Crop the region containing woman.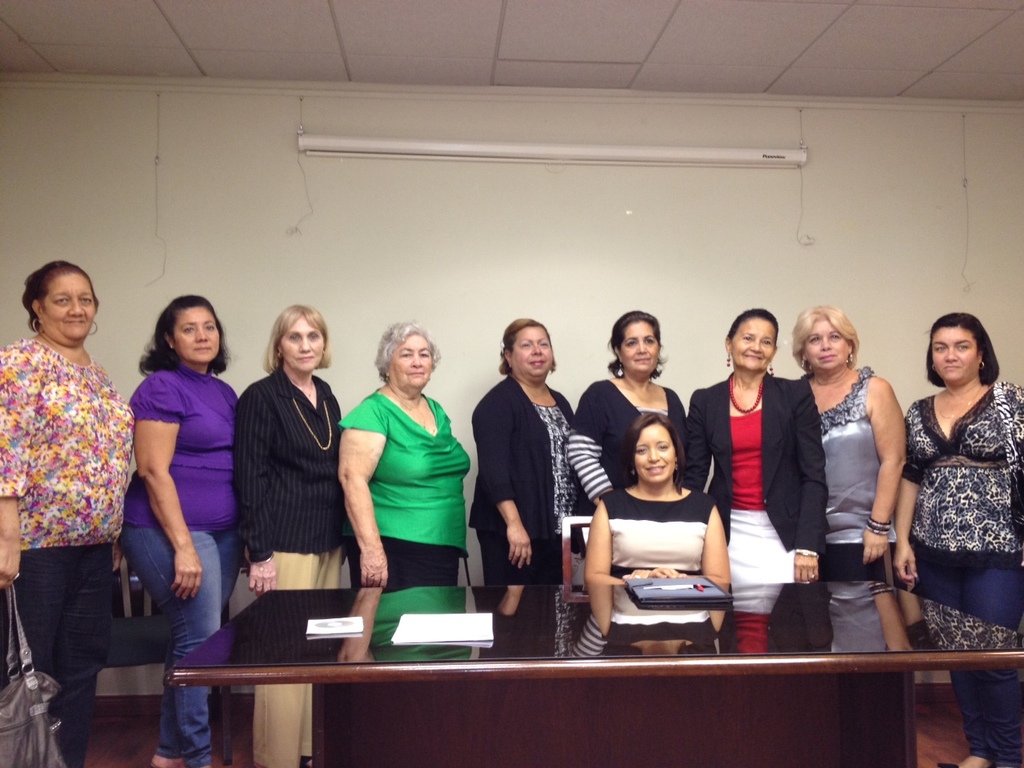
Crop region: 577, 411, 734, 585.
